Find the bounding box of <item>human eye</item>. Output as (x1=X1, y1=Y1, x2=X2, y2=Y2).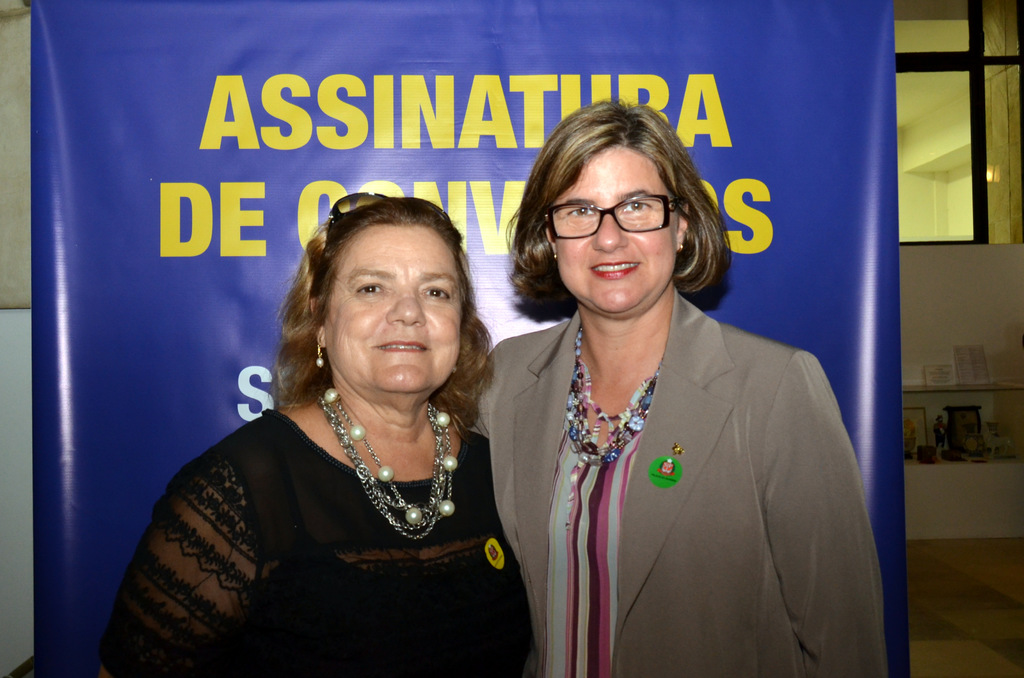
(x1=423, y1=286, x2=451, y2=299).
